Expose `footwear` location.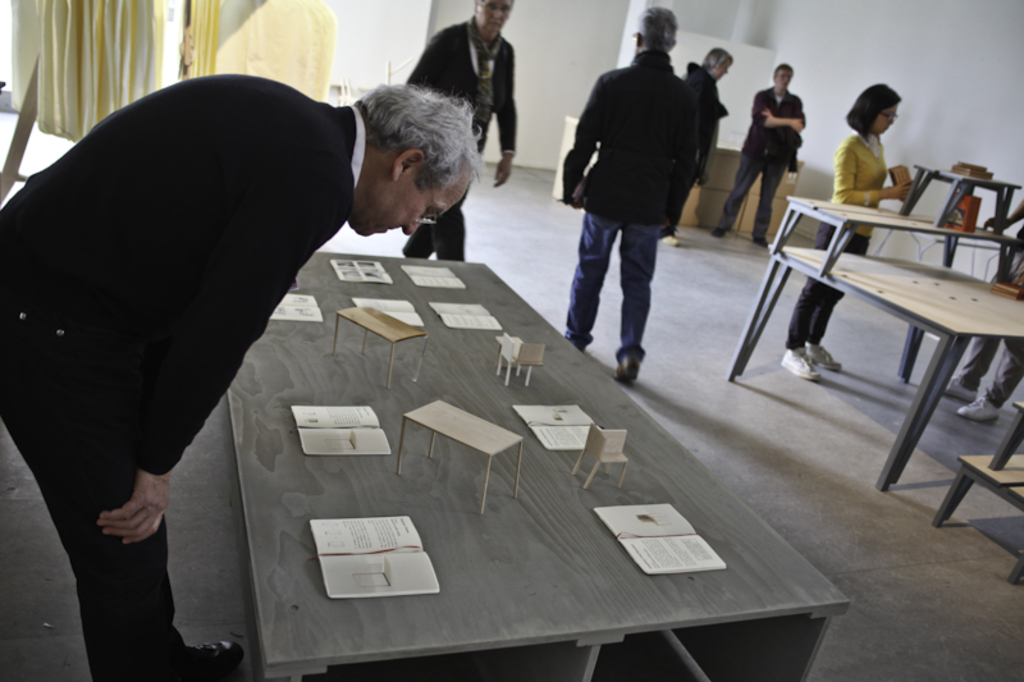
Exposed at pyautogui.locateOnScreen(712, 228, 723, 234).
